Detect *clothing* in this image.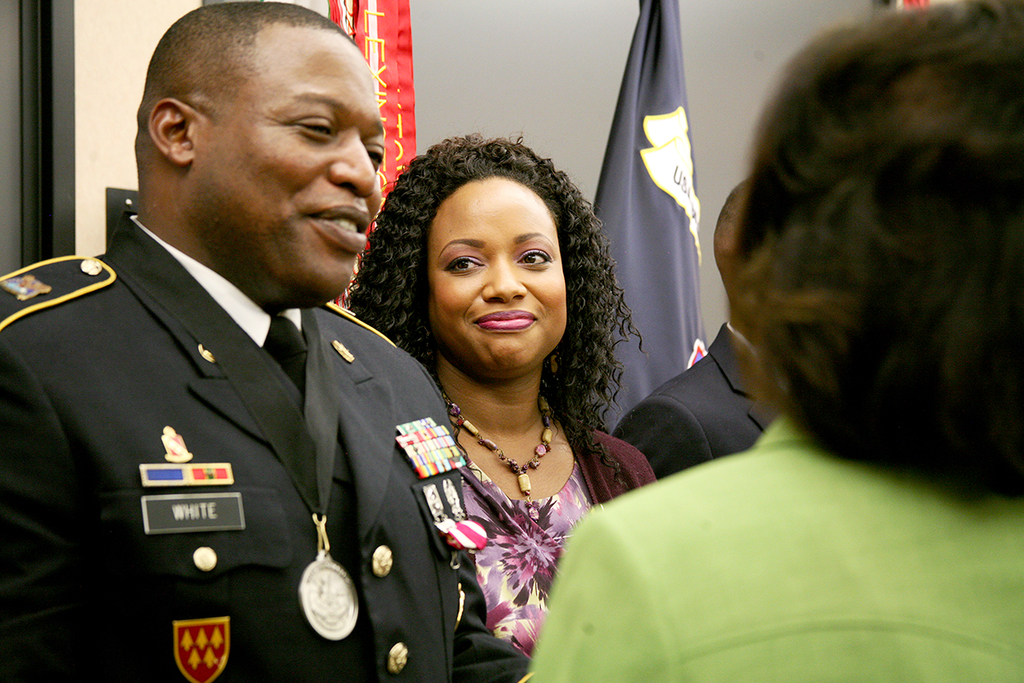
Detection: <region>528, 411, 1022, 682</region>.
